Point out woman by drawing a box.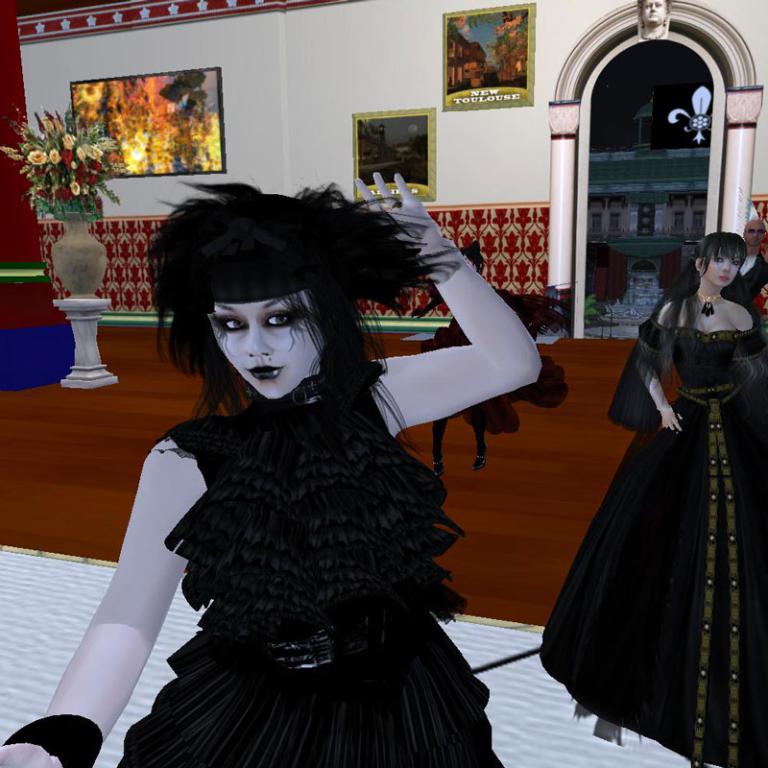
l=557, t=199, r=757, b=742.
